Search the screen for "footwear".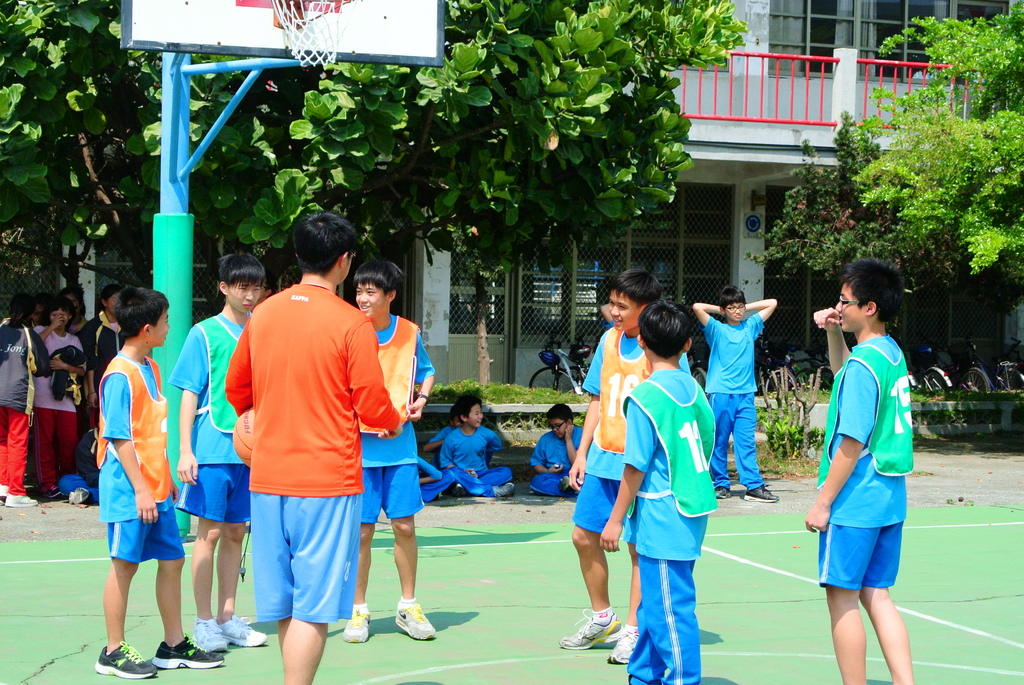
Found at crop(68, 488, 90, 508).
